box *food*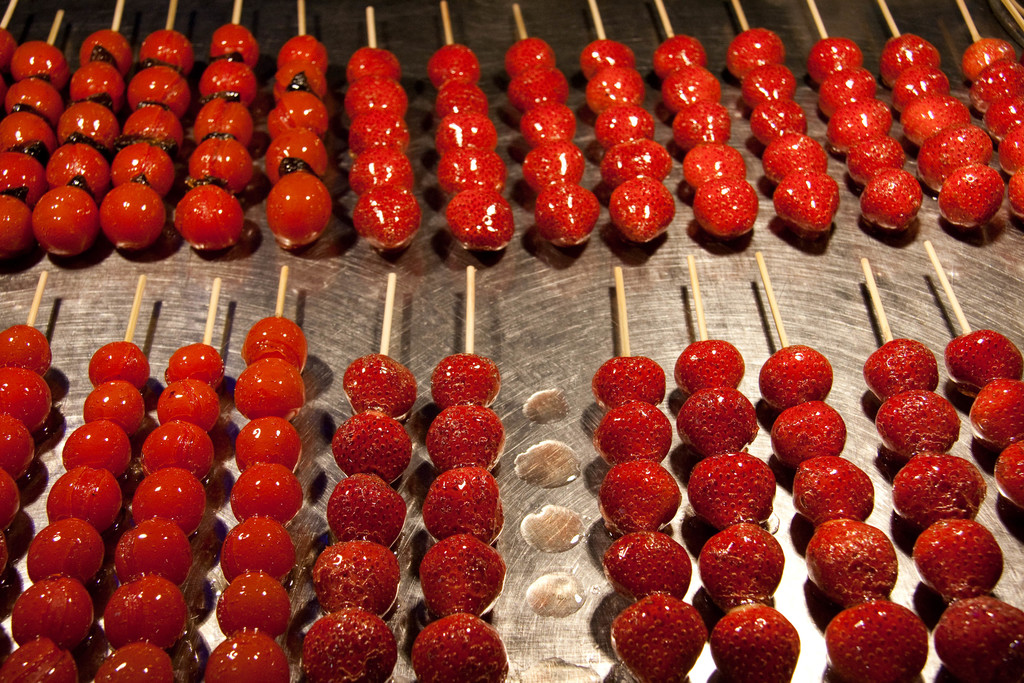
select_region(435, 73, 489, 115)
